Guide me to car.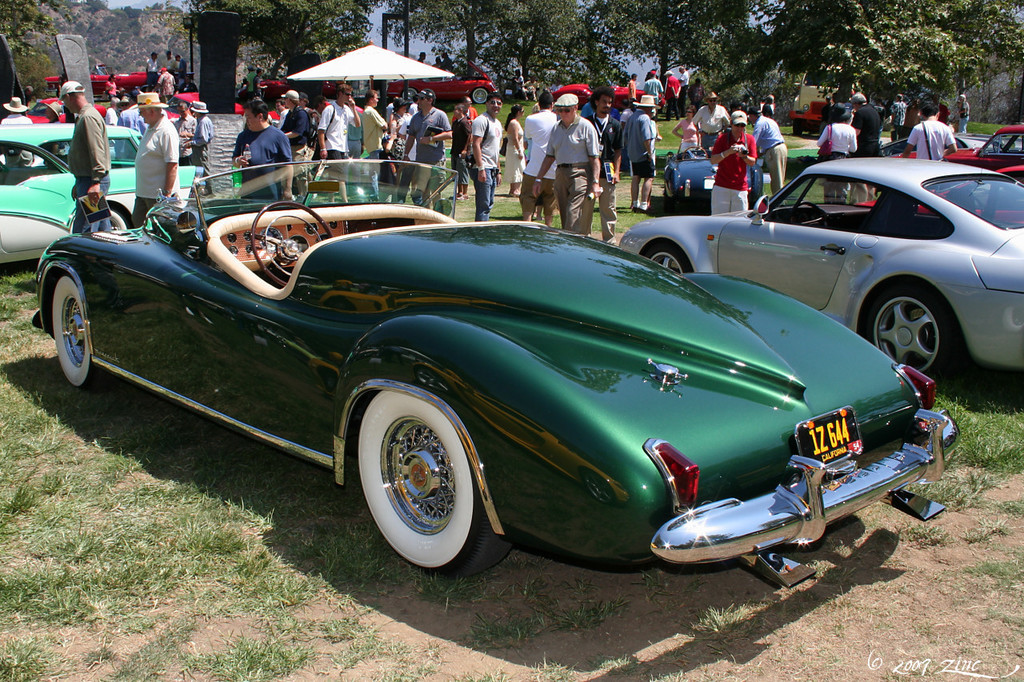
Guidance: pyautogui.locateOnScreen(898, 127, 1023, 185).
